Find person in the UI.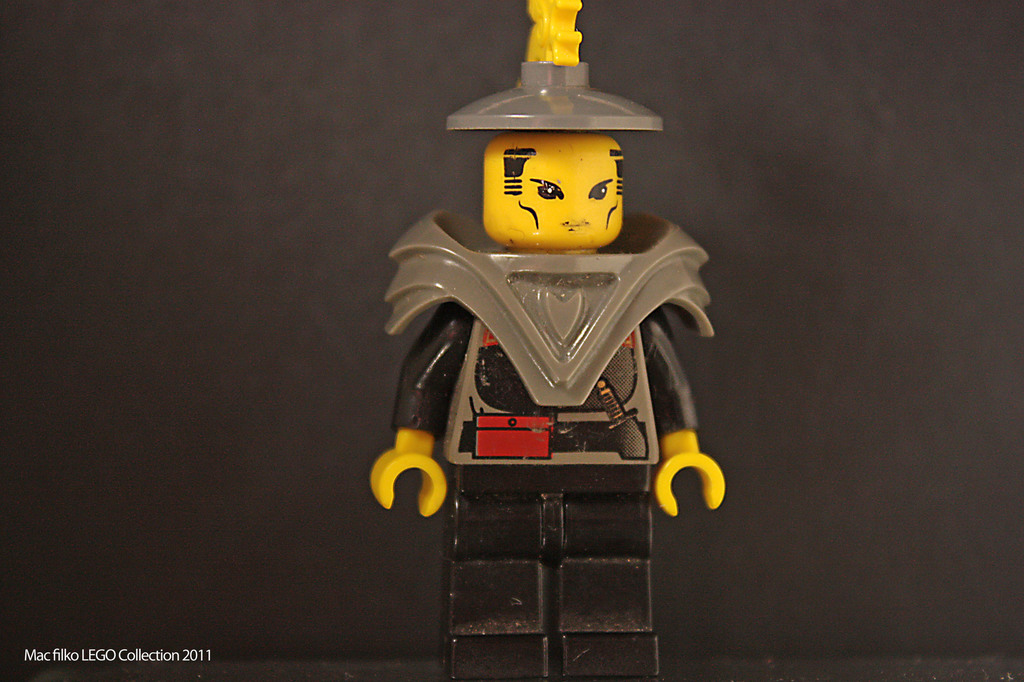
UI element at detection(373, 0, 724, 681).
